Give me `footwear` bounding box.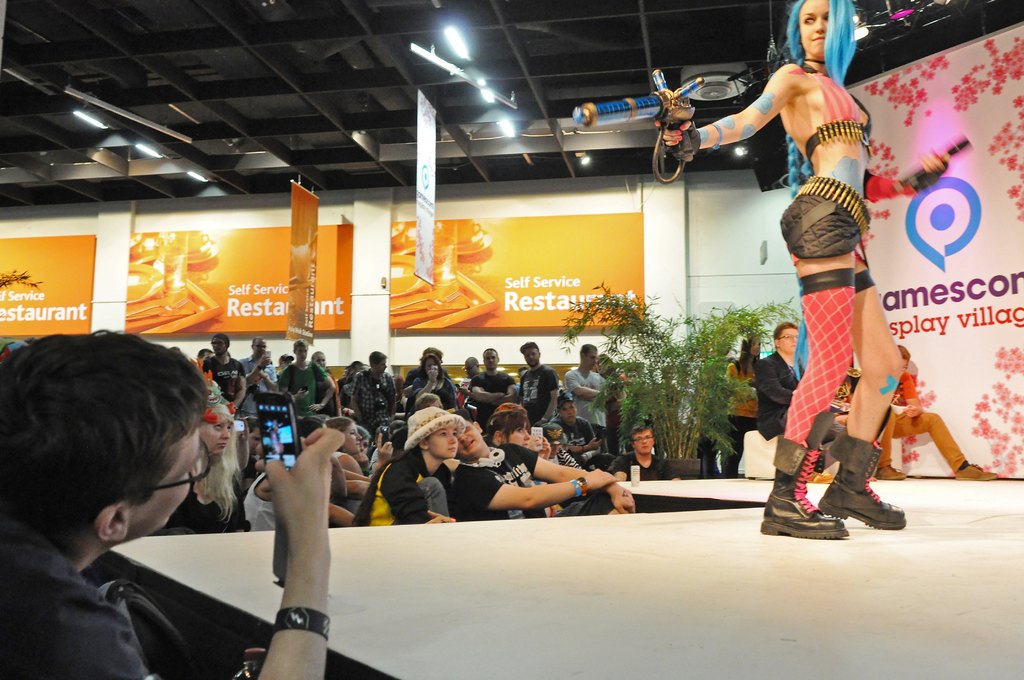
pyautogui.locateOnScreen(764, 435, 845, 535).
